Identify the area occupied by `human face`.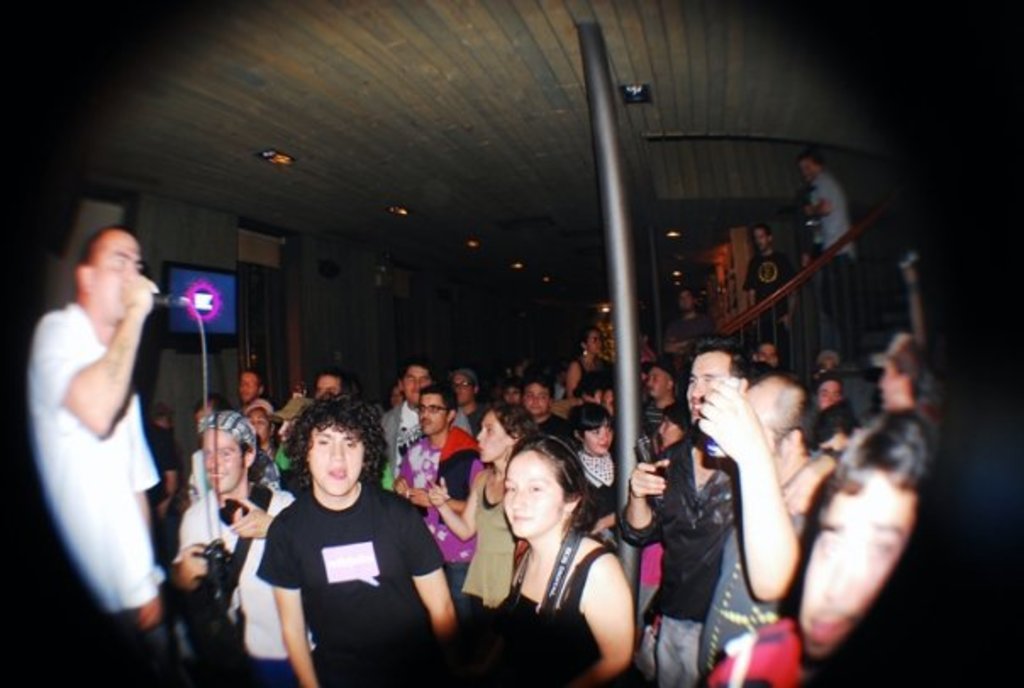
Area: bbox(583, 425, 610, 452).
